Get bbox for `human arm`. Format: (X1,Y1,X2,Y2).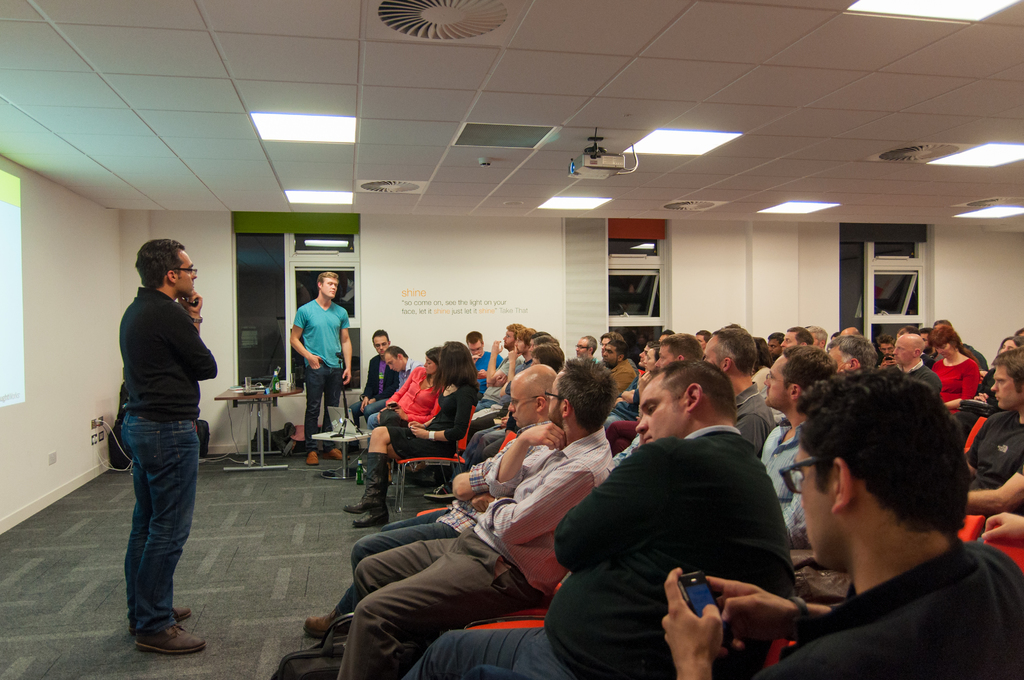
(171,302,218,394).
